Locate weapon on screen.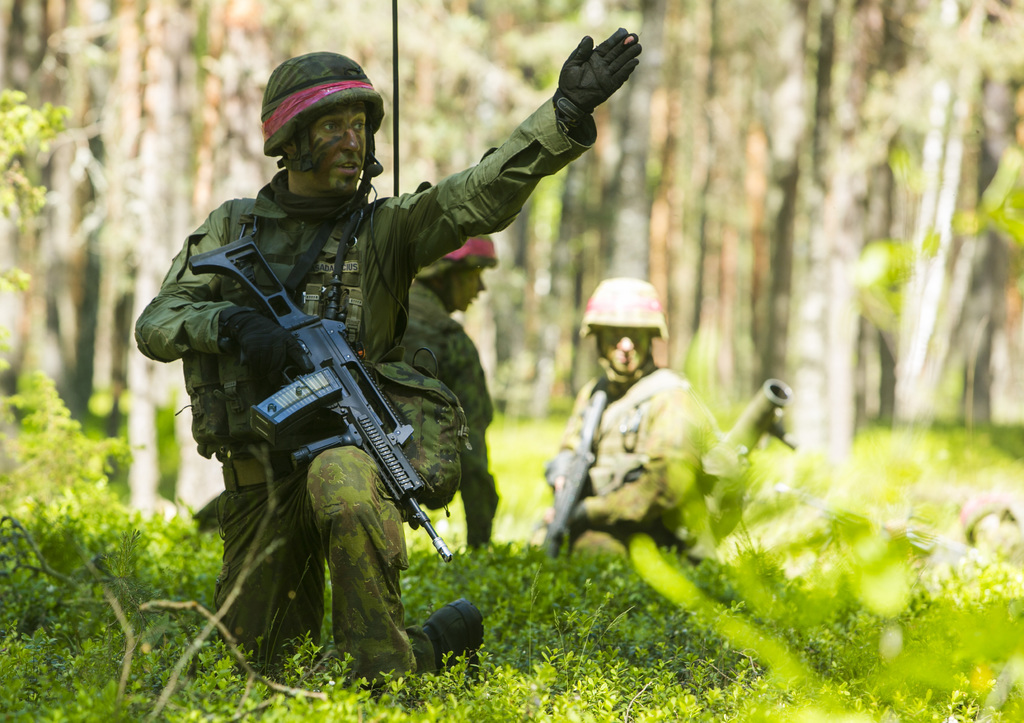
On screen at (left=225, top=278, right=449, bottom=582).
